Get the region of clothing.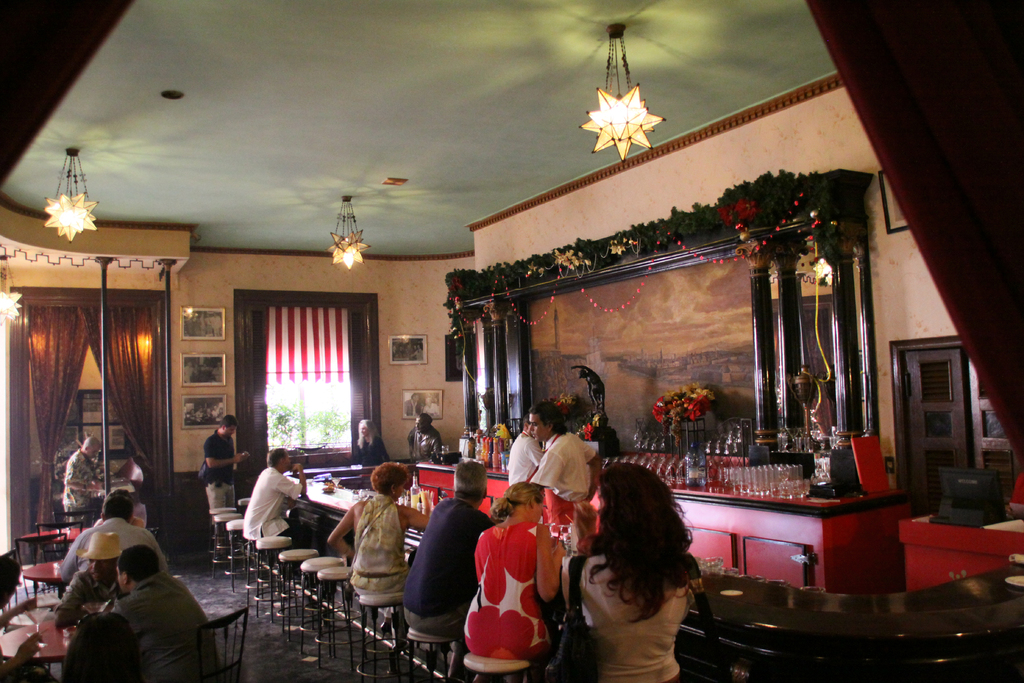
crop(503, 433, 562, 505).
